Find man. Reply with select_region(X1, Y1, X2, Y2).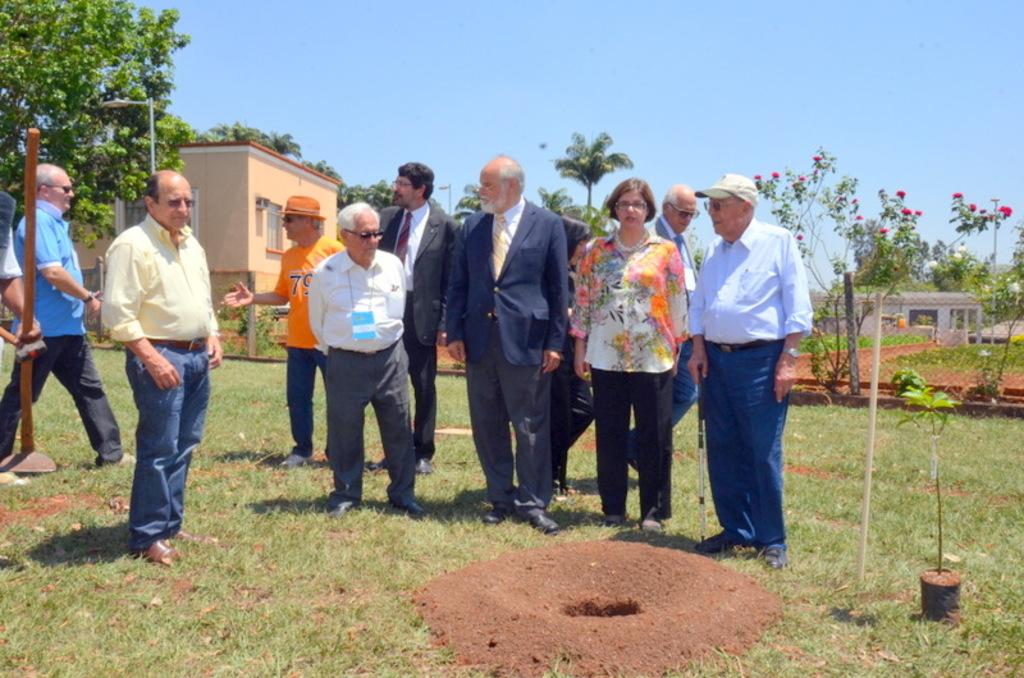
select_region(0, 159, 138, 468).
